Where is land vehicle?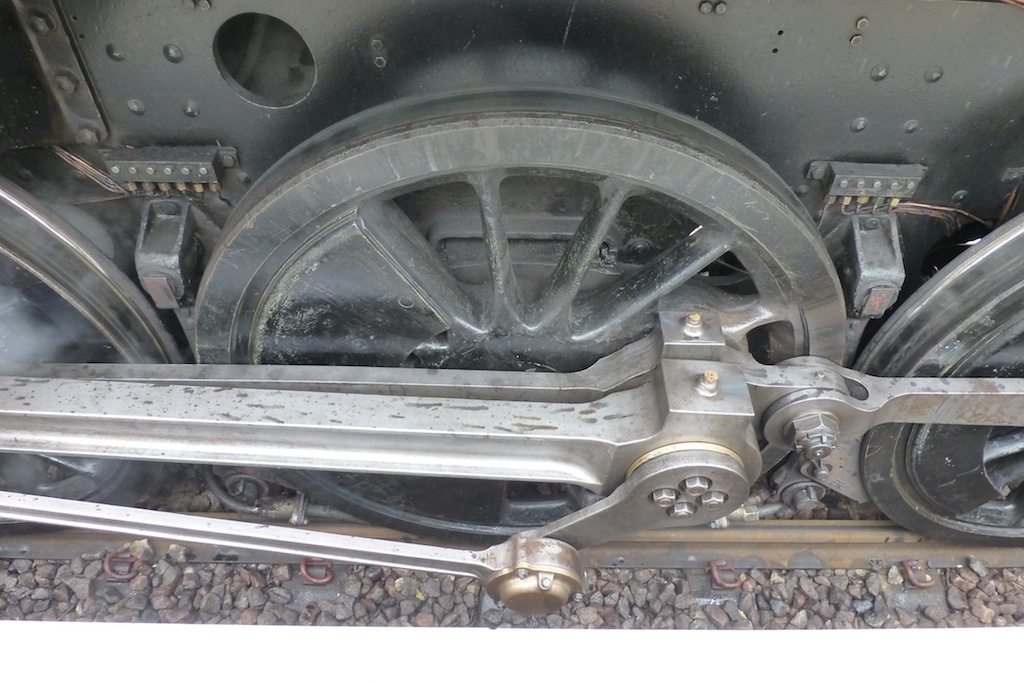
<bbox>0, 13, 1023, 632</bbox>.
